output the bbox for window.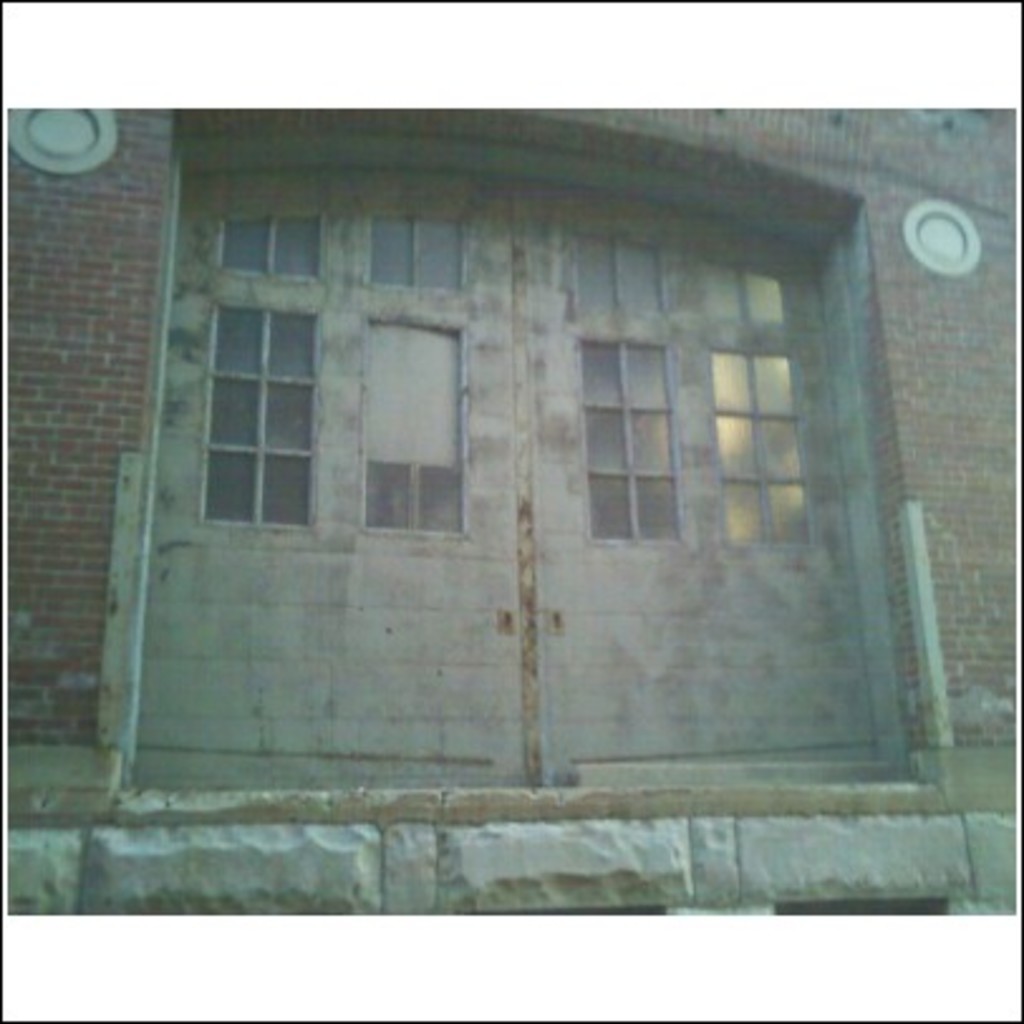
182, 224, 325, 545.
